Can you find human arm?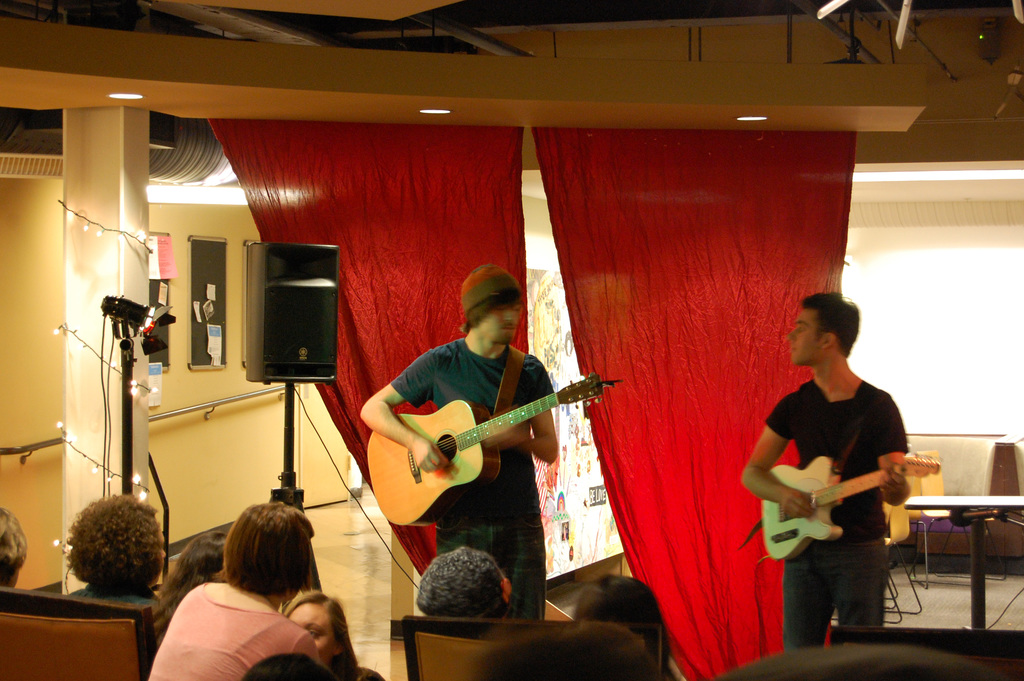
Yes, bounding box: crop(358, 349, 452, 471).
